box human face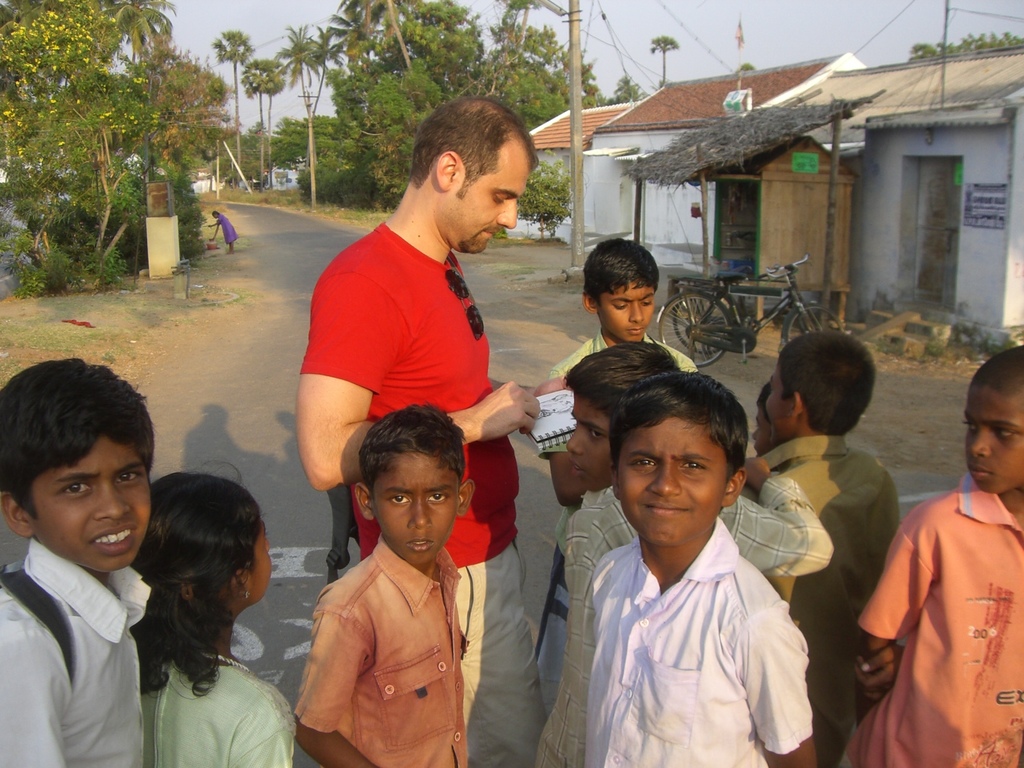
crop(963, 379, 1023, 491)
